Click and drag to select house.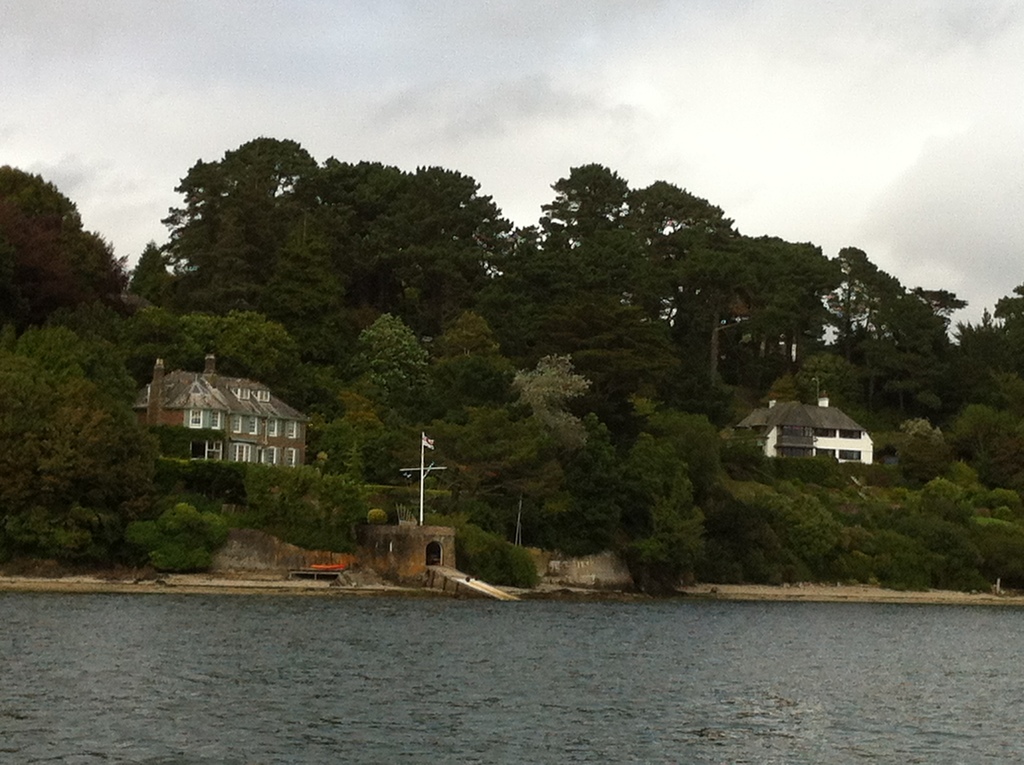
Selection: crop(732, 387, 874, 465).
